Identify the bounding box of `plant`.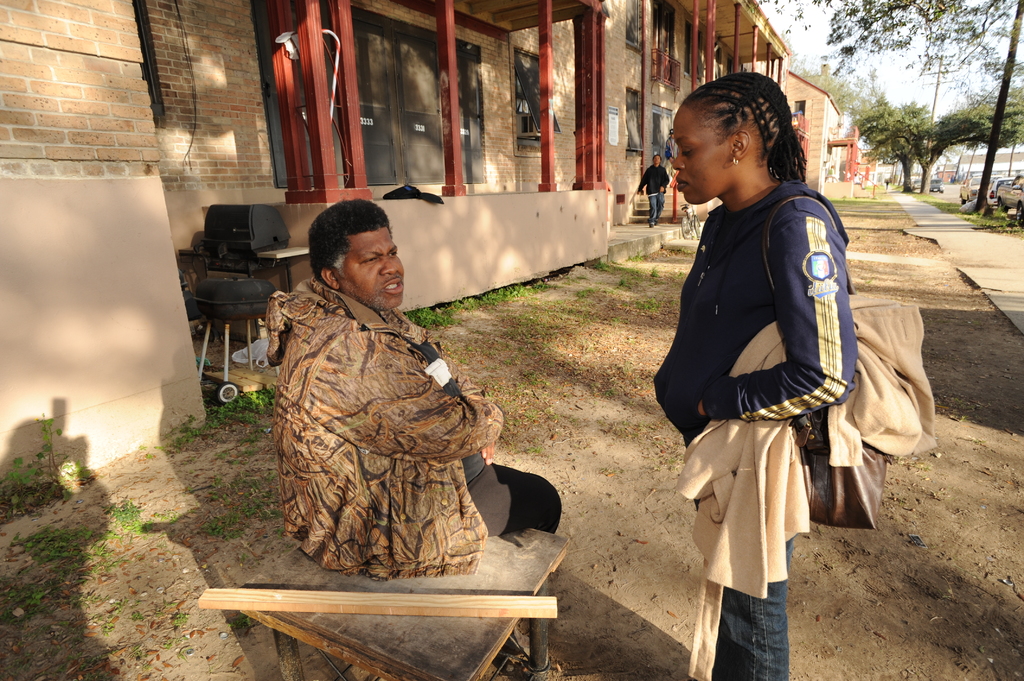
box(627, 303, 661, 317).
